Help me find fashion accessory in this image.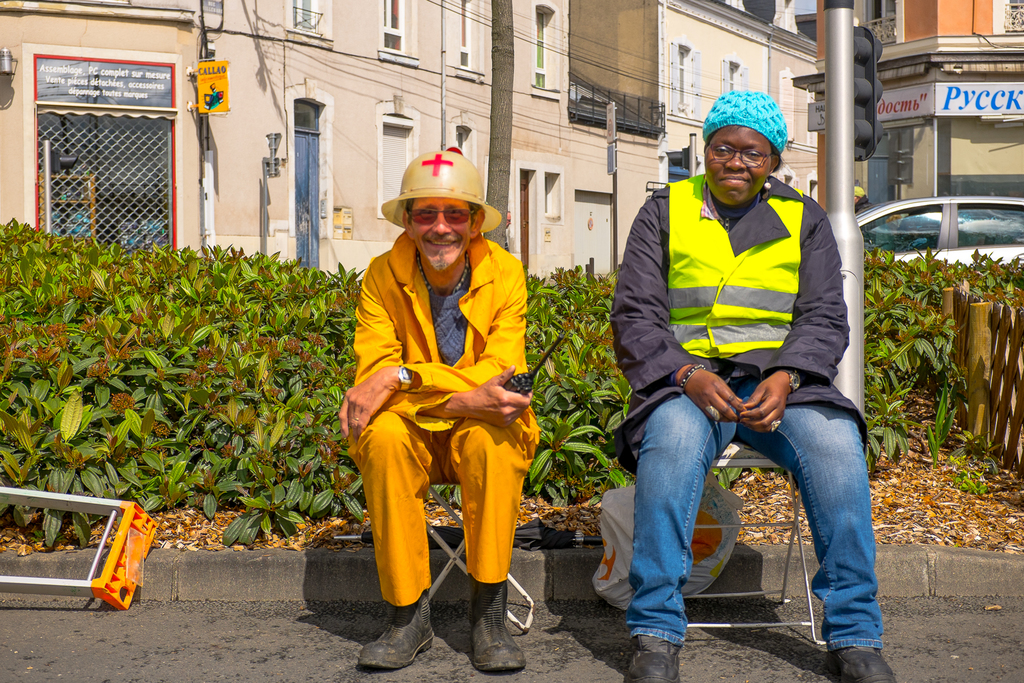
Found it: 678, 362, 706, 387.
